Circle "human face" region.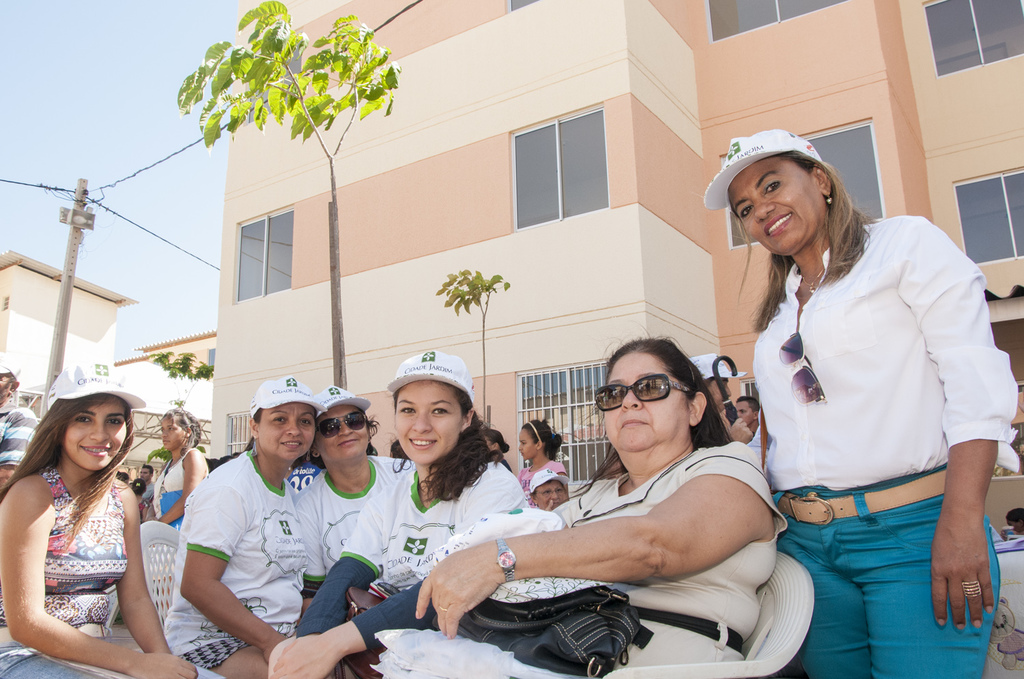
Region: {"x1": 728, "y1": 158, "x2": 822, "y2": 255}.
